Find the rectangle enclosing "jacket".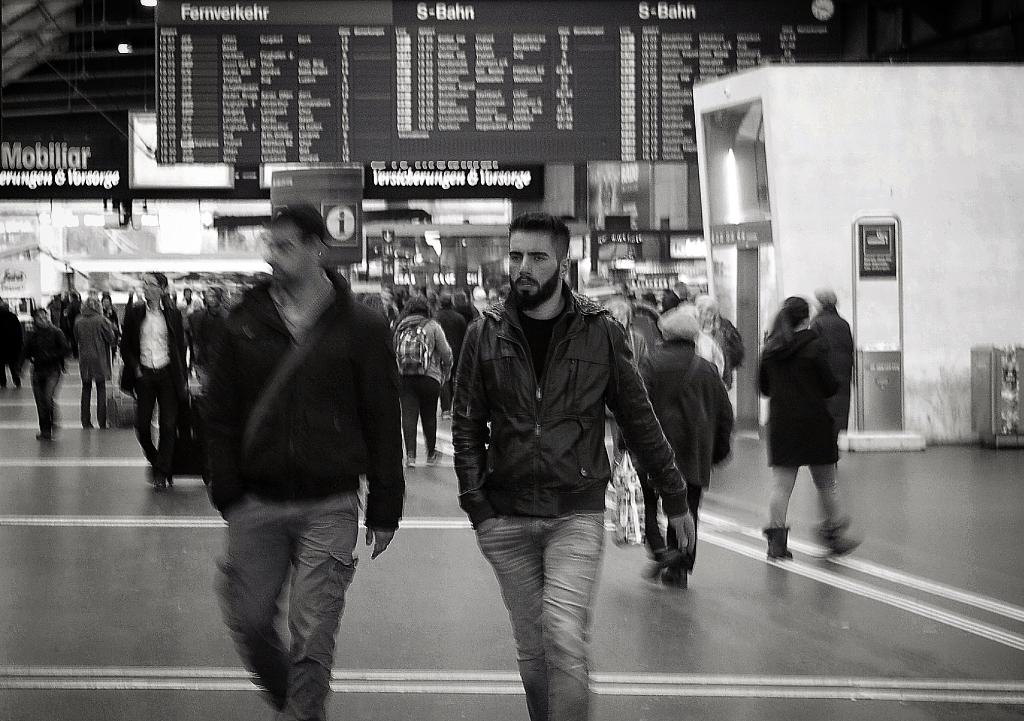
<bbox>119, 298, 198, 386</bbox>.
